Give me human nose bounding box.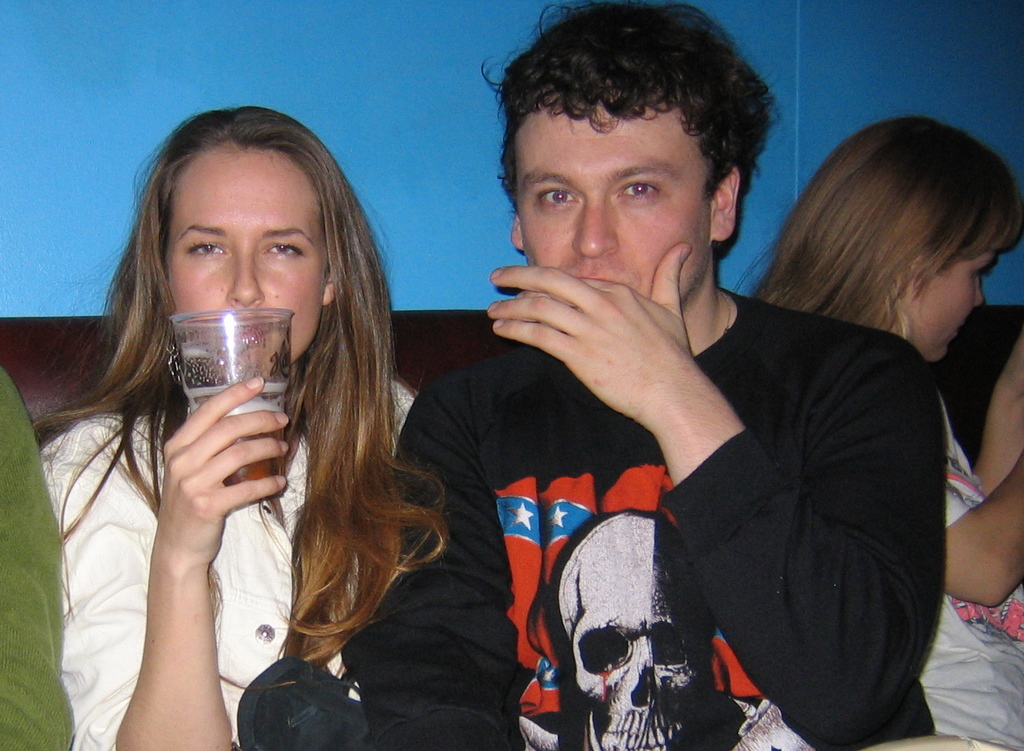
(x1=972, y1=275, x2=986, y2=309).
